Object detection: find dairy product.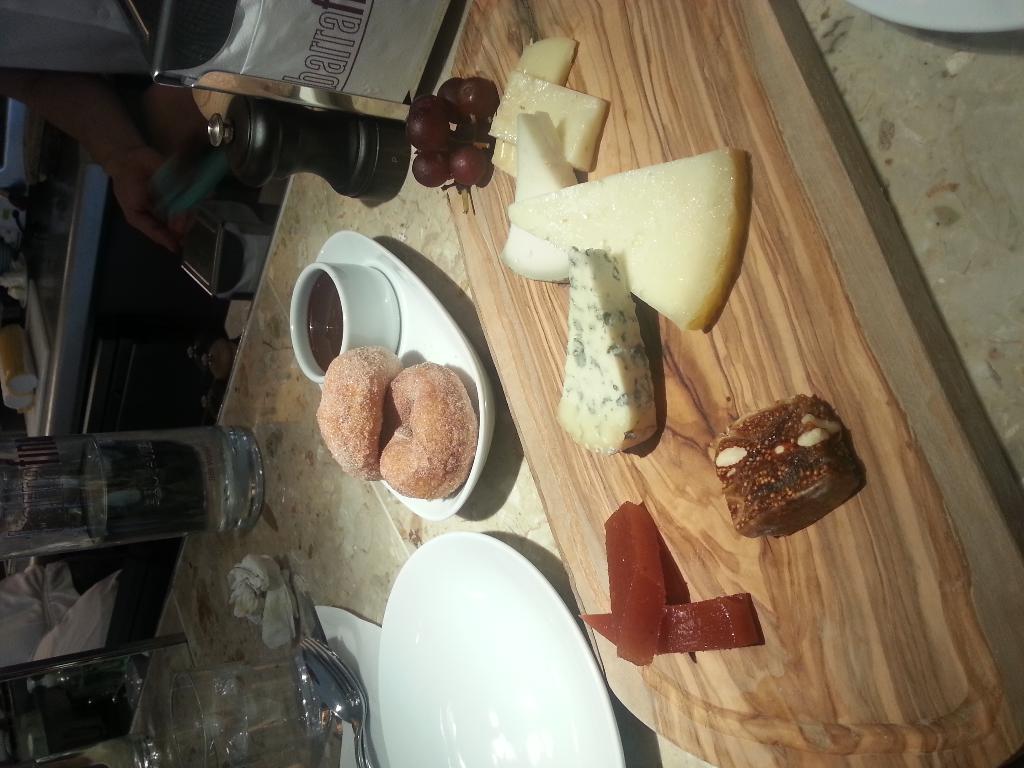
<region>511, 148, 749, 333</region>.
